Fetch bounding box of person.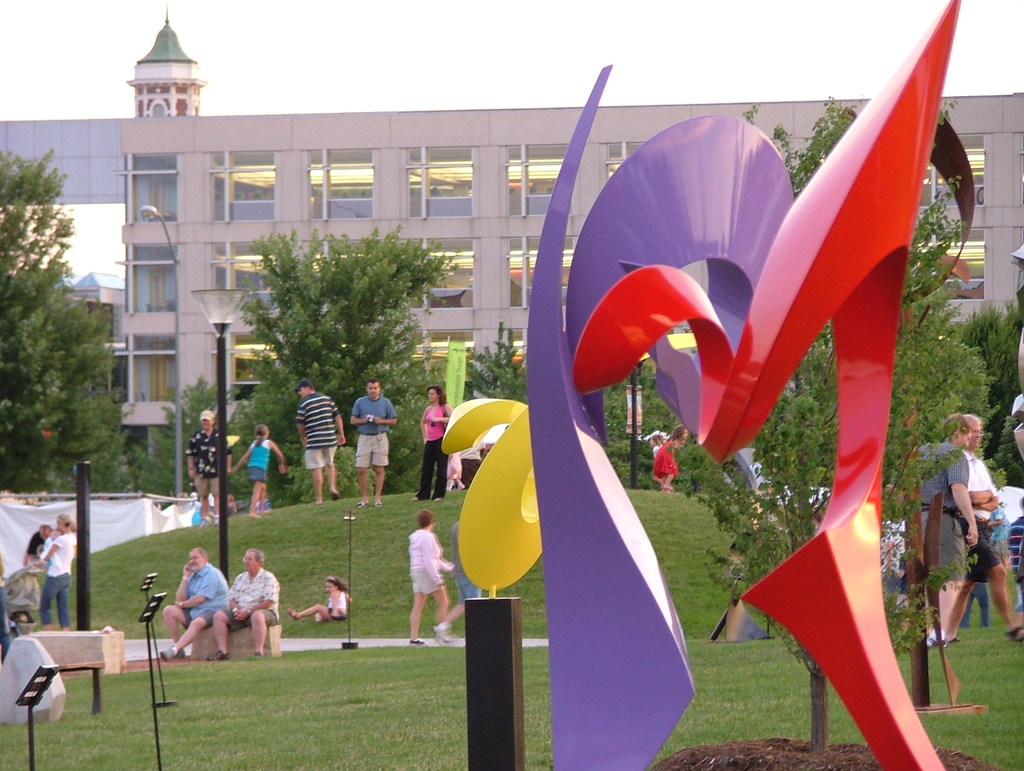
Bbox: box=[909, 419, 977, 646].
